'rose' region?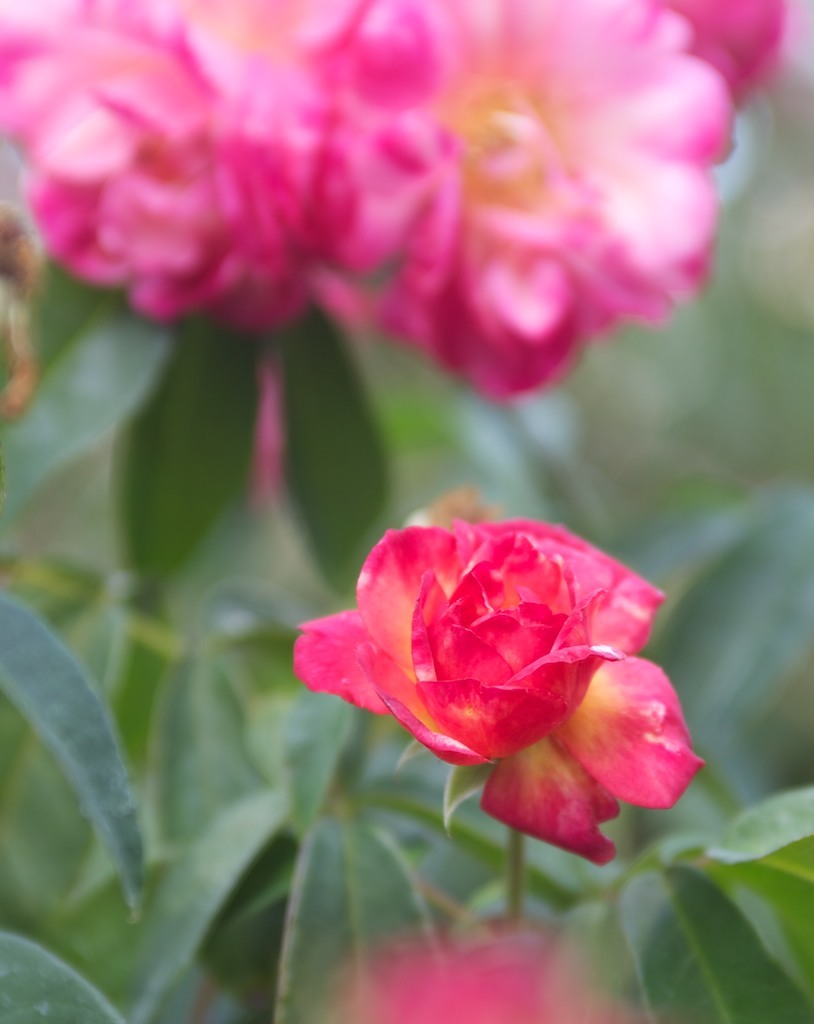
{"x1": 289, "y1": 514, "x2": 709, "y2": 867}
